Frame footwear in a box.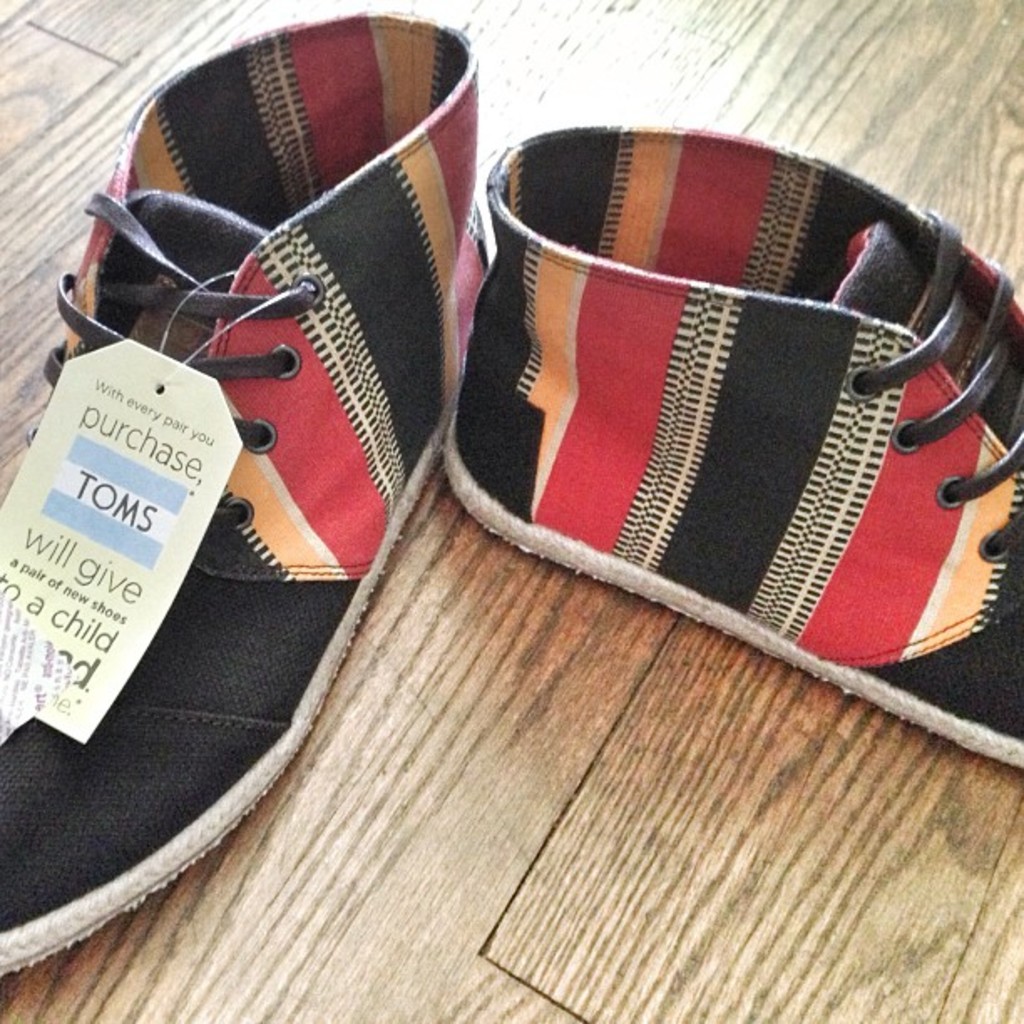
(left=0, top=10, right=499, bottom=977).
